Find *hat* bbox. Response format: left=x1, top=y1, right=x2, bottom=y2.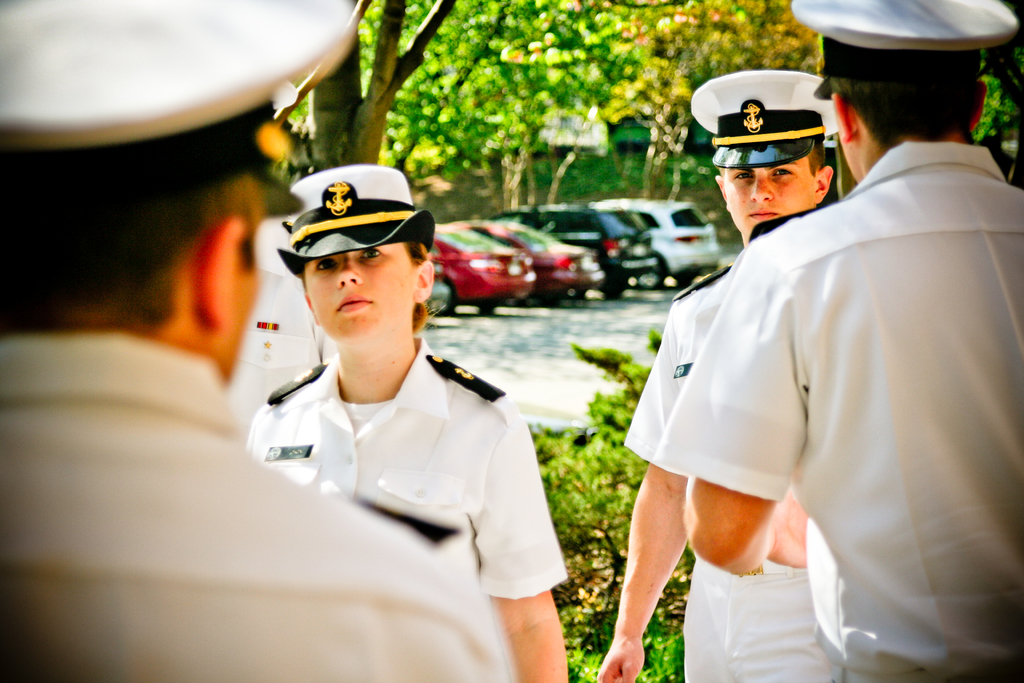
left=689, top=70, right=842, bottom=164.
